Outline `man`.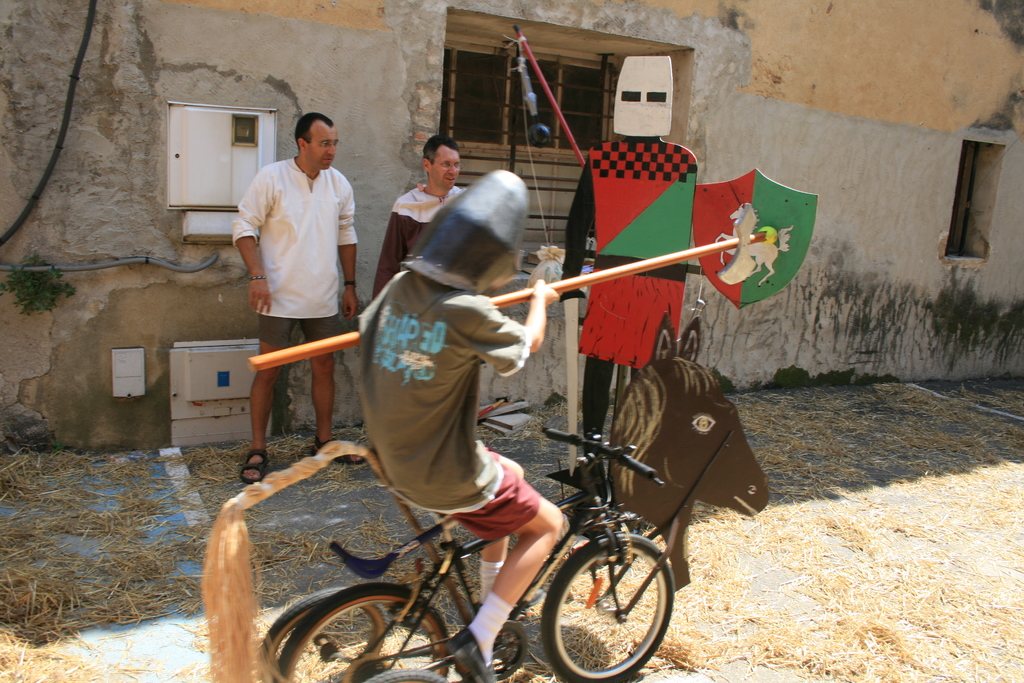
Outline: bbox(232, 111, 391, 500).
